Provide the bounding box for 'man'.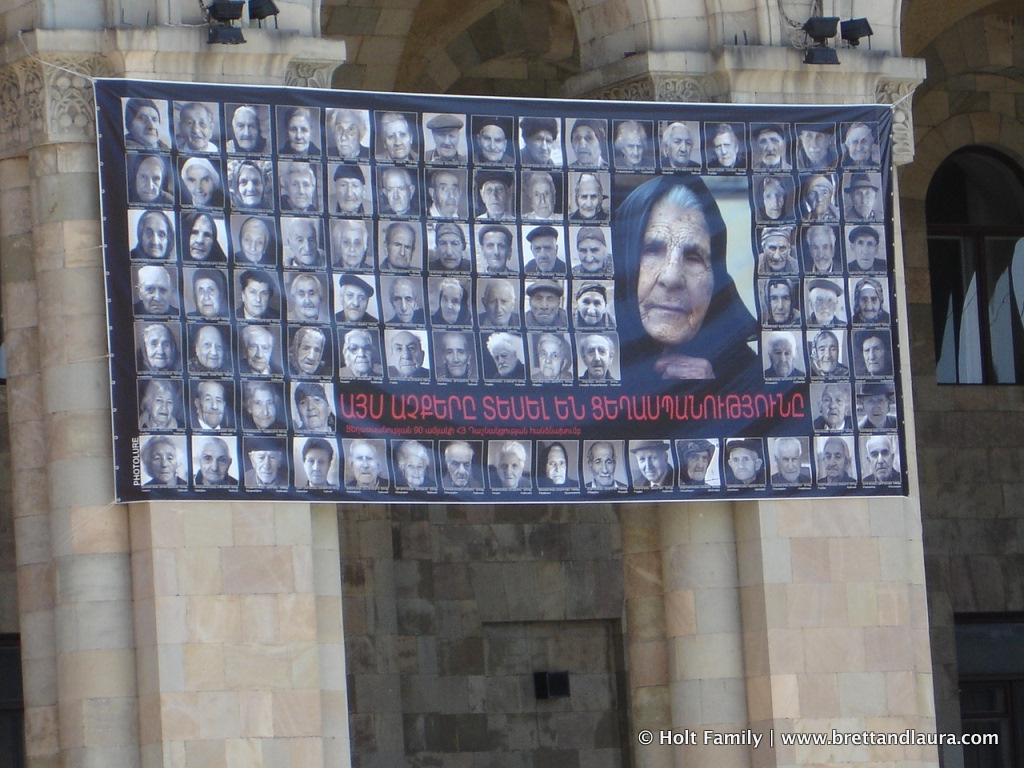
bbox=(285, 270, 325, 328).
